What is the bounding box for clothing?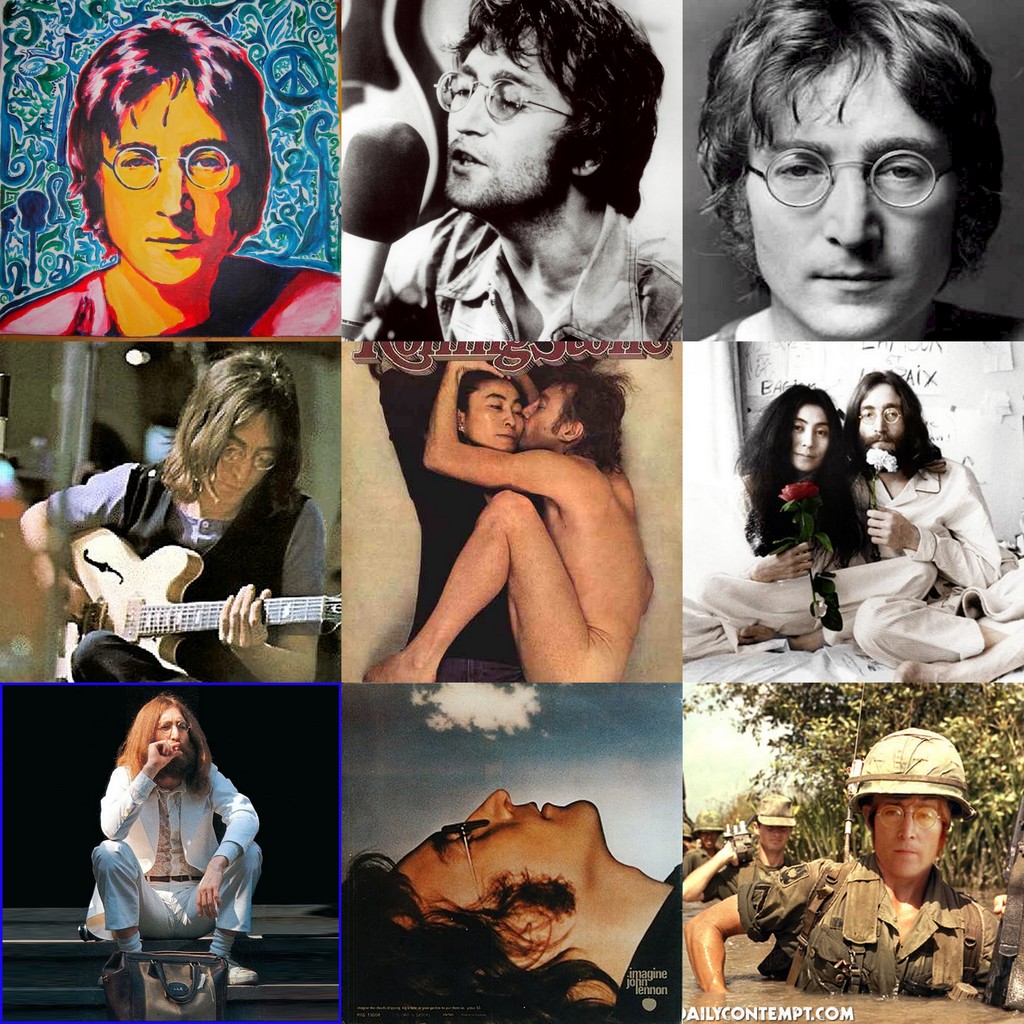
rect(0, 257, 345, 333).
